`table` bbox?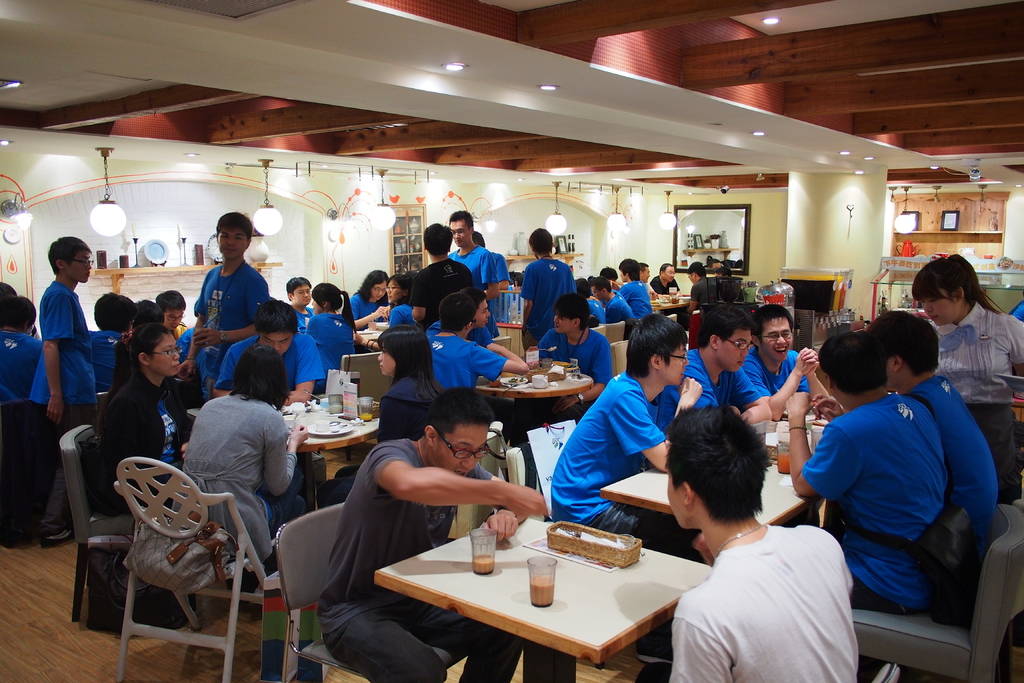
[599, 450, 822, 537]
